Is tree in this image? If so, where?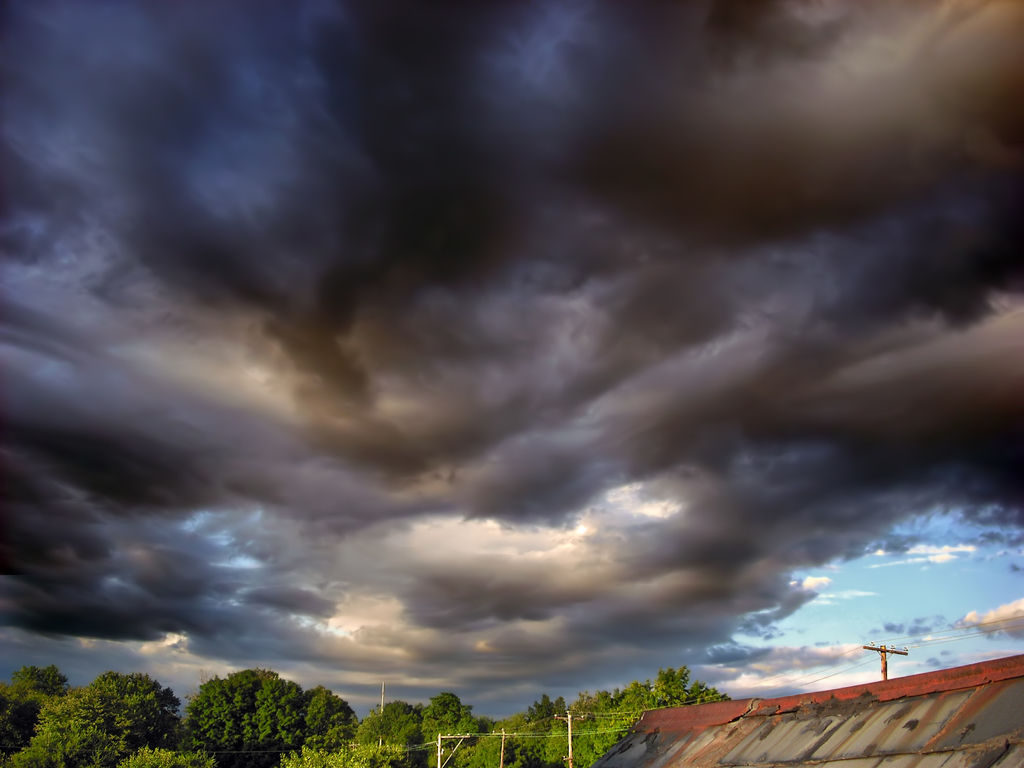
Yes, at <region>280, 736, 402, 767</region>.
